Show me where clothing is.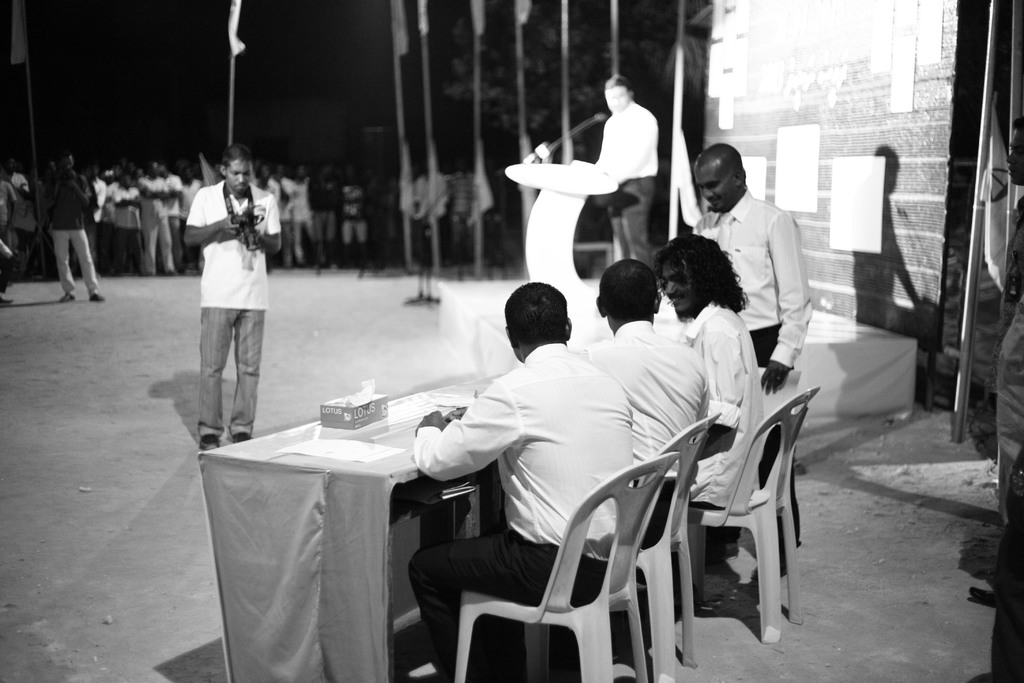
clothing is at bbox=(284, 189, 317, 255).
